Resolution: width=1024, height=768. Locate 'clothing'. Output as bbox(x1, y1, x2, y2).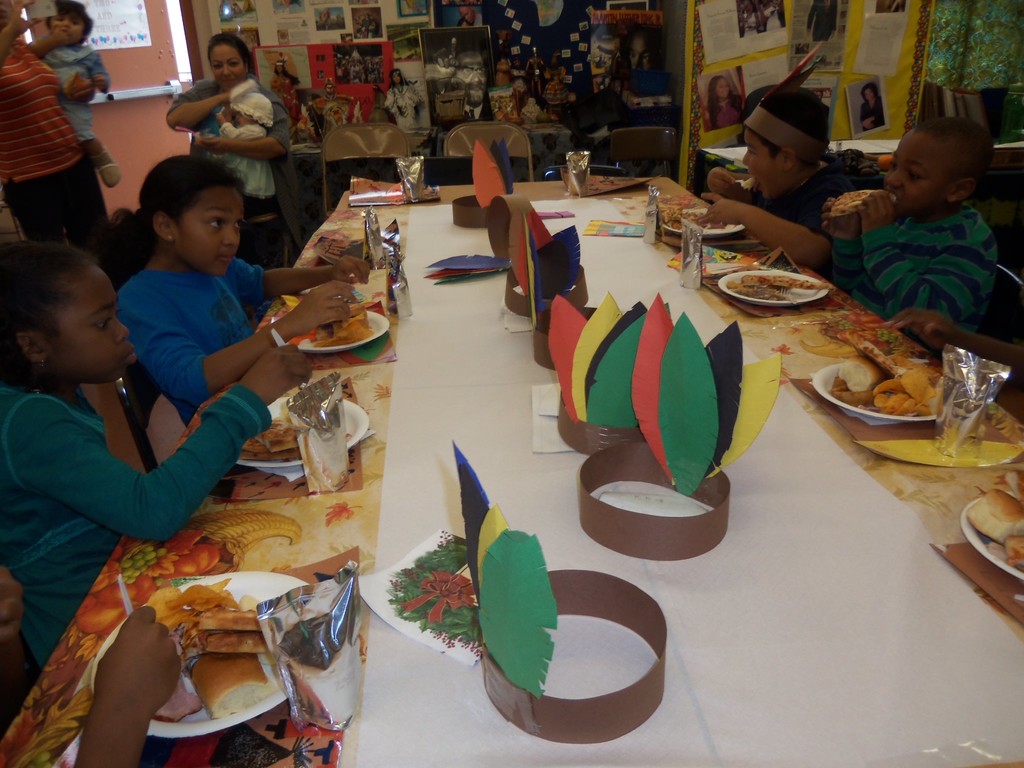
bbox(115, 258, 271, 429).
